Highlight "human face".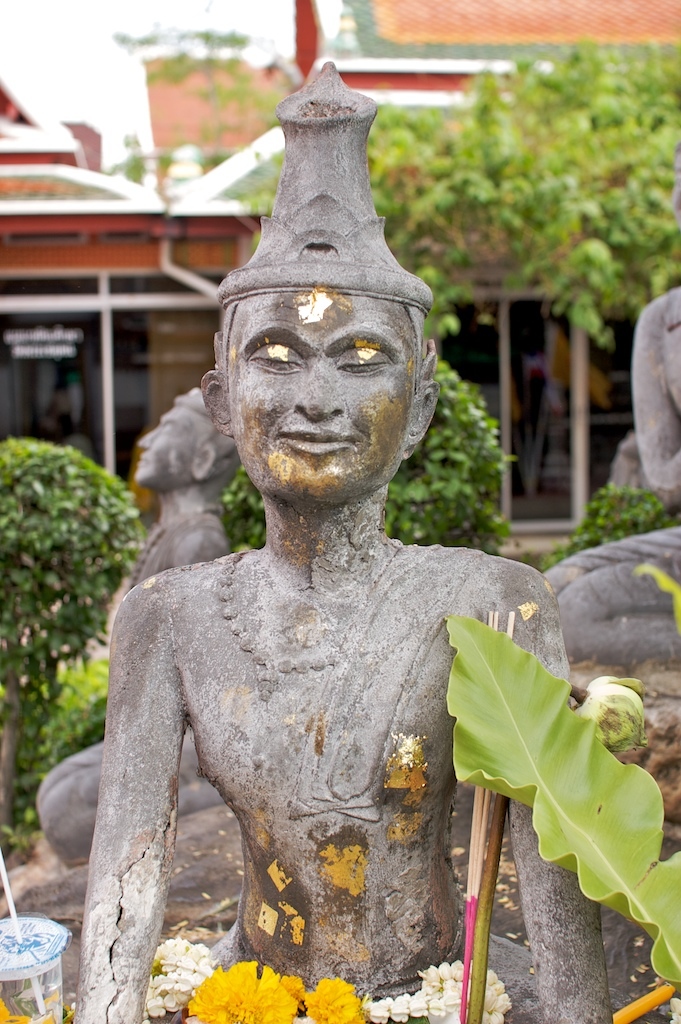
Highlighted region: <bbox>222, 285, 435, 505</bbox>.
